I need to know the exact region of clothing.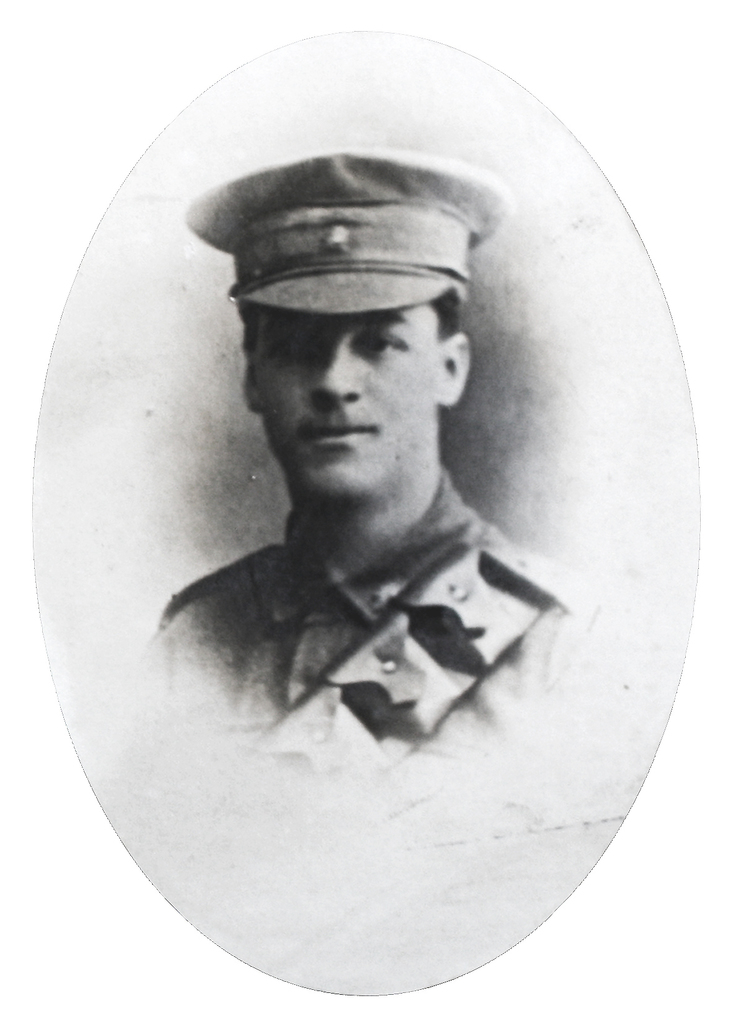
Region: <bbox>133, 416, 620, 881</bbox>.
